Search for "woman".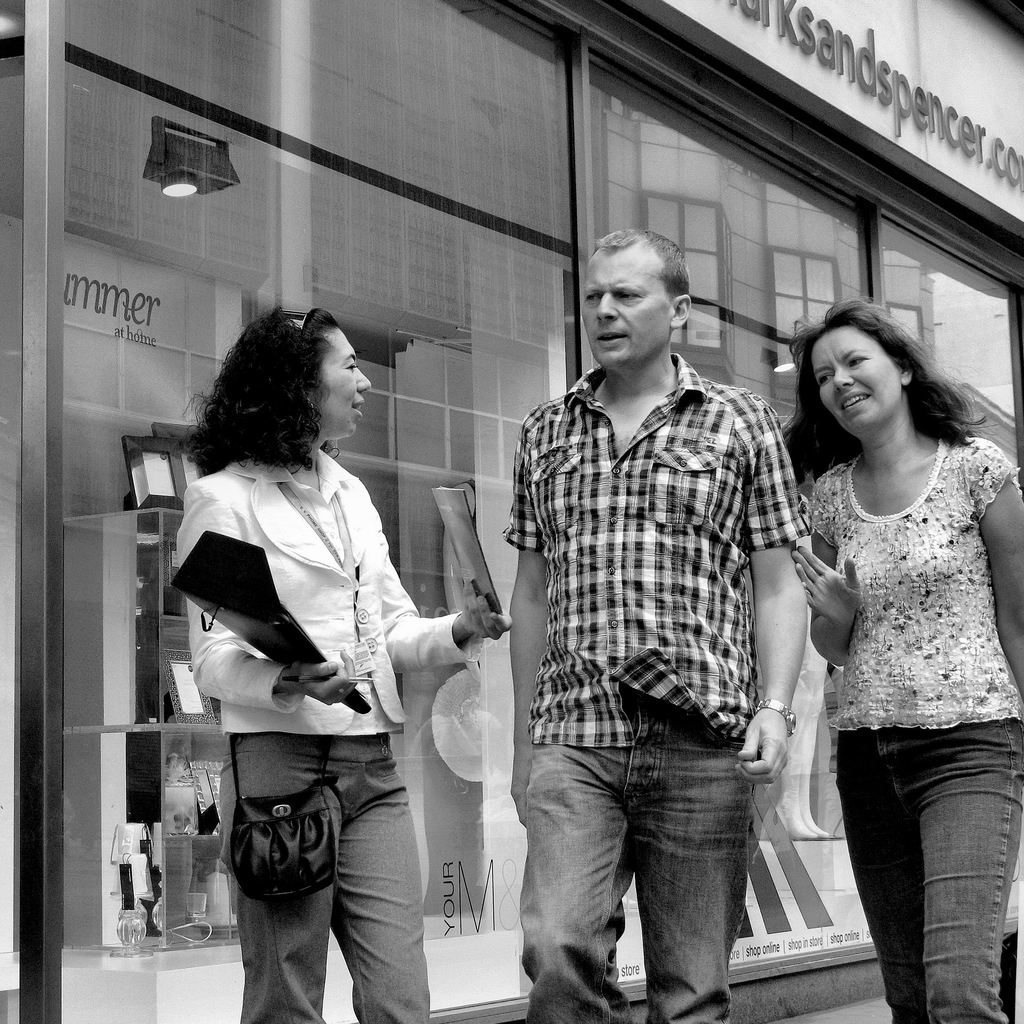
Found at <box>186,285,522,993</box>.
